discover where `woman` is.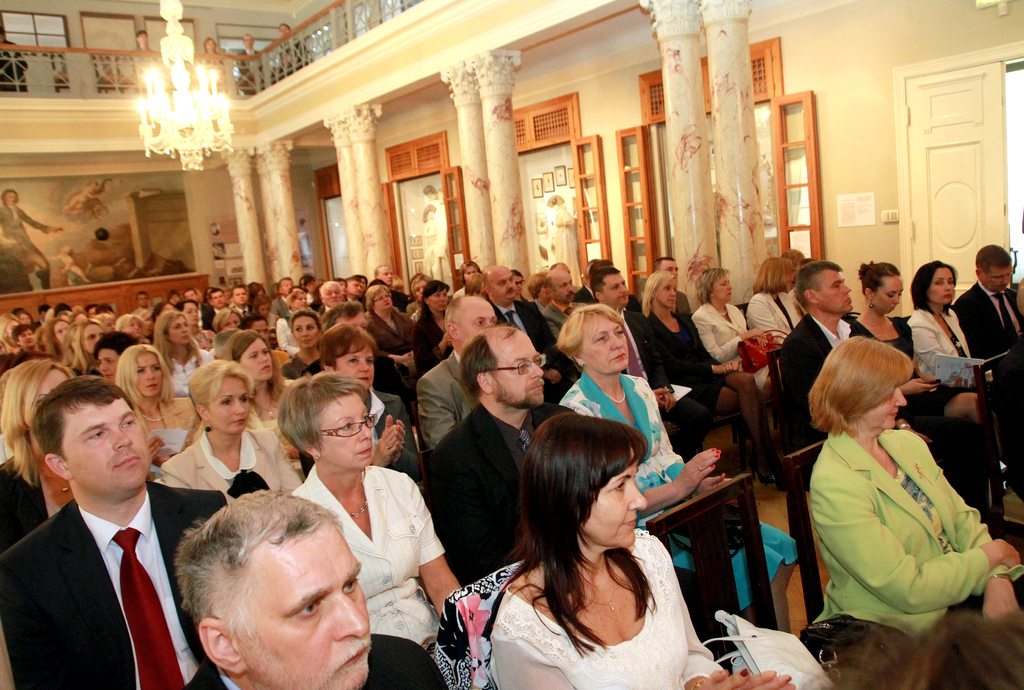
Discovered at detection(105, 337, 207, 470).
